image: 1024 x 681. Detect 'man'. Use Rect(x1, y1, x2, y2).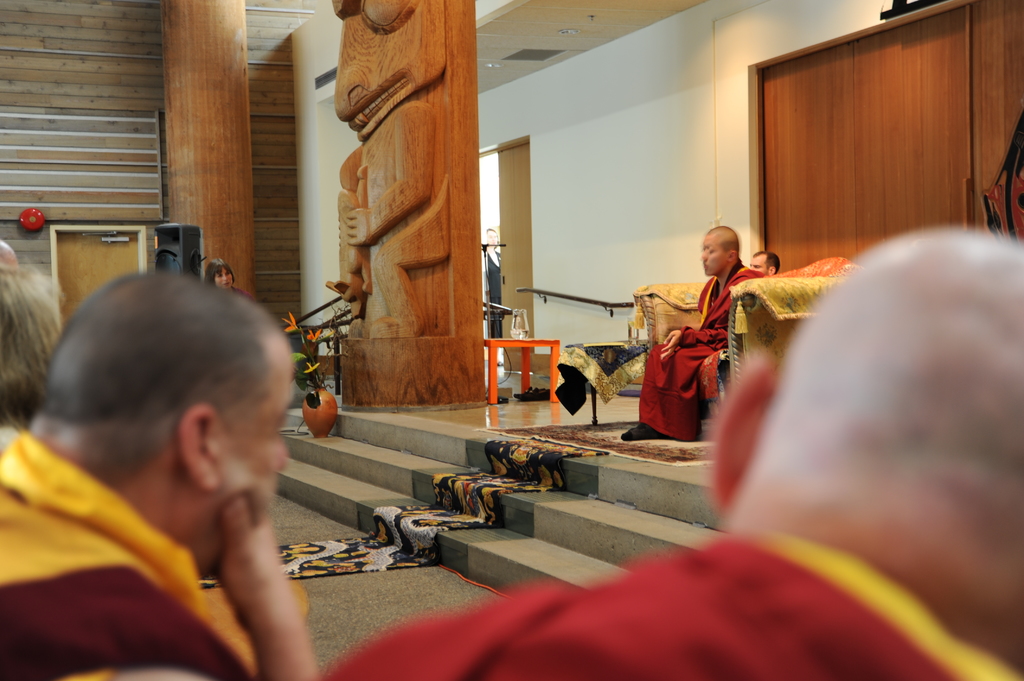
Rect(619, 221, 770, 441).
